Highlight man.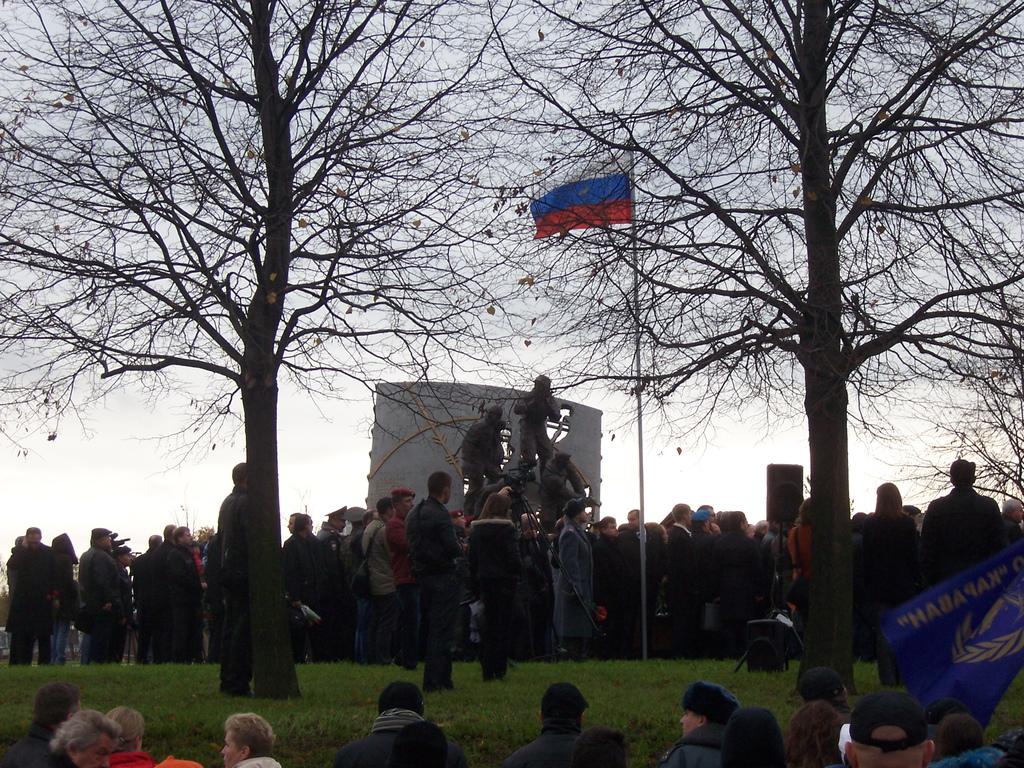
Highlighted region: rect(361, 495, 399, 664).
